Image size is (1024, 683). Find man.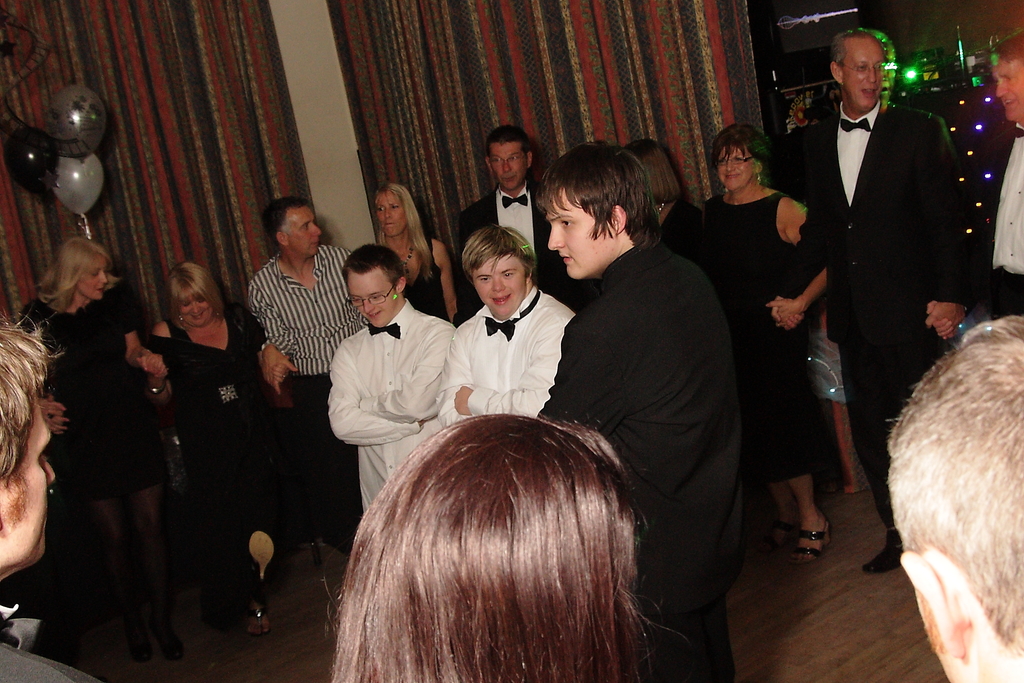
region(439, 219, 570, 423).
